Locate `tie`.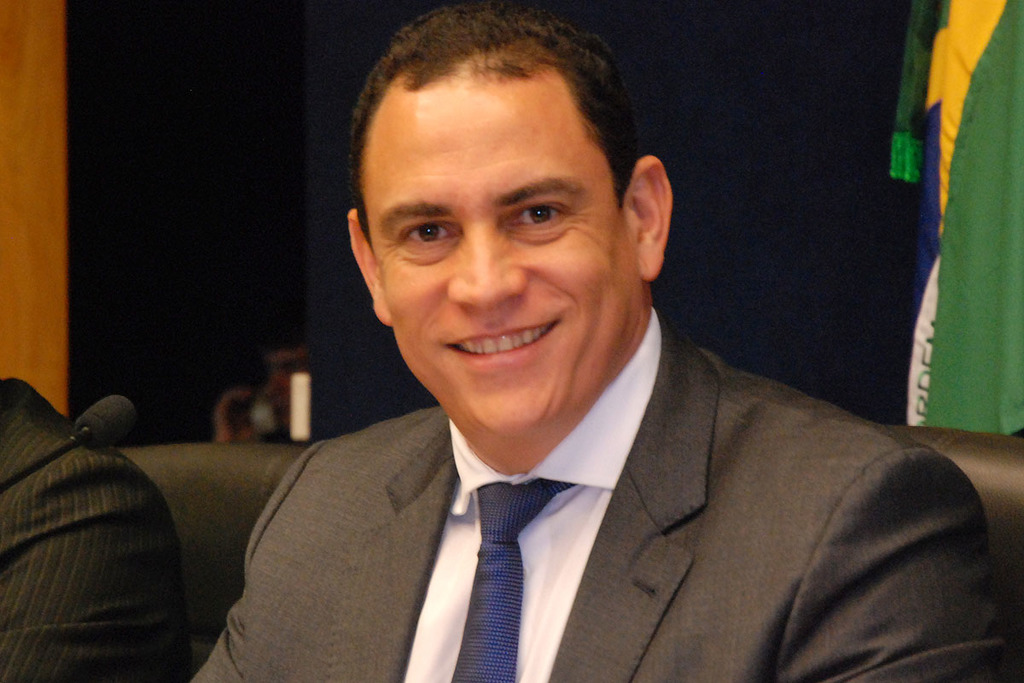
Bounding box: rect(445, 478, 573, 682).
